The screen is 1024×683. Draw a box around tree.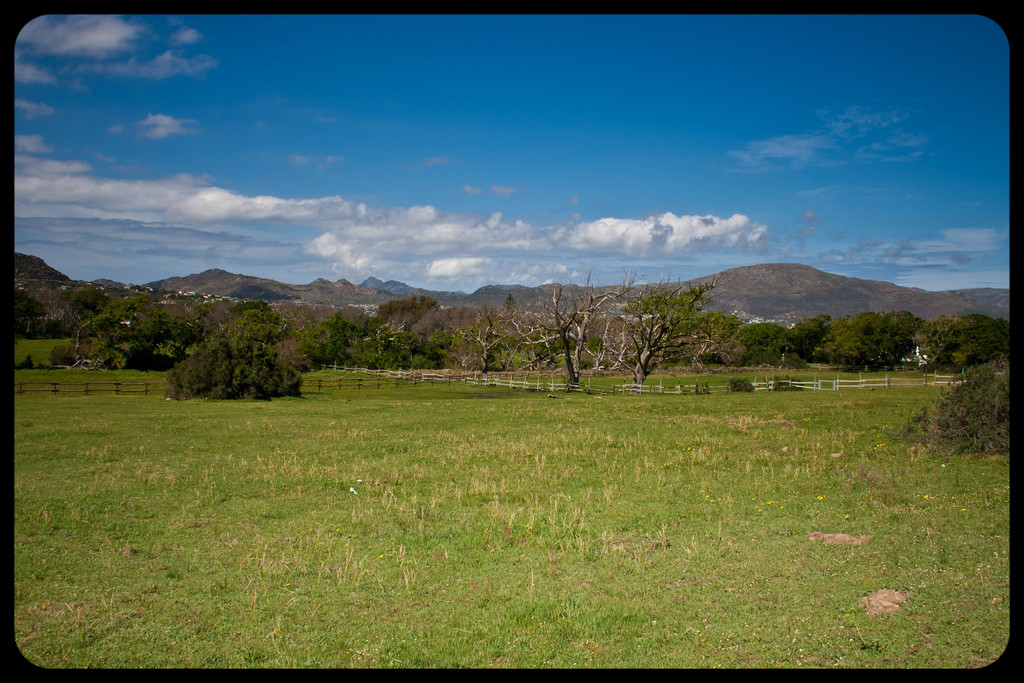
927, 308, 1011, 377.
